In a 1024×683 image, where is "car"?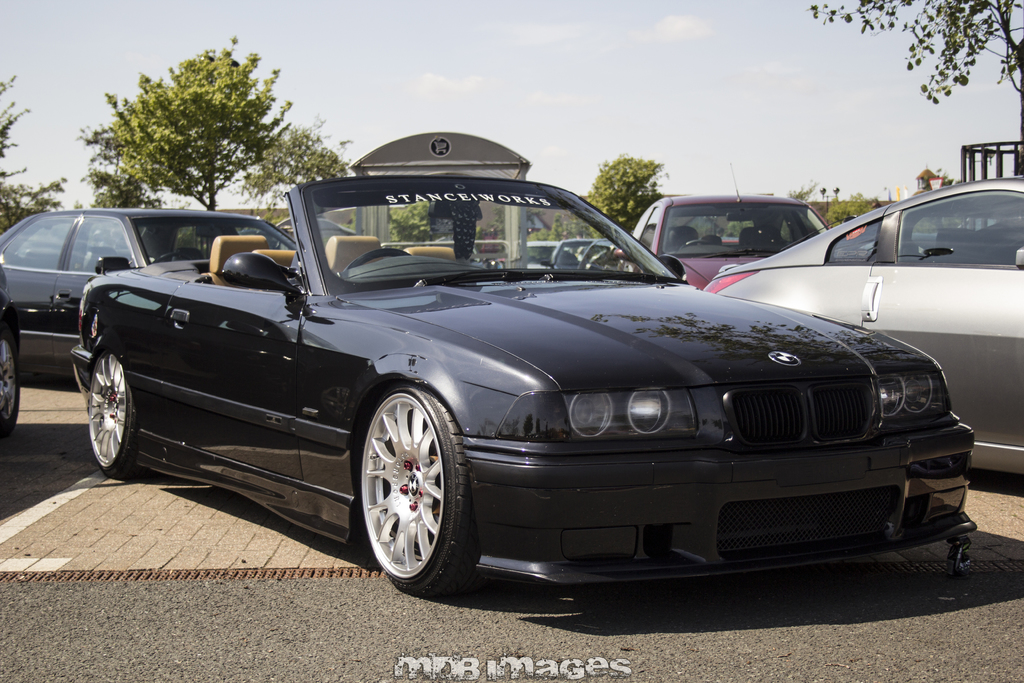
[3, 258, 19, 438].
